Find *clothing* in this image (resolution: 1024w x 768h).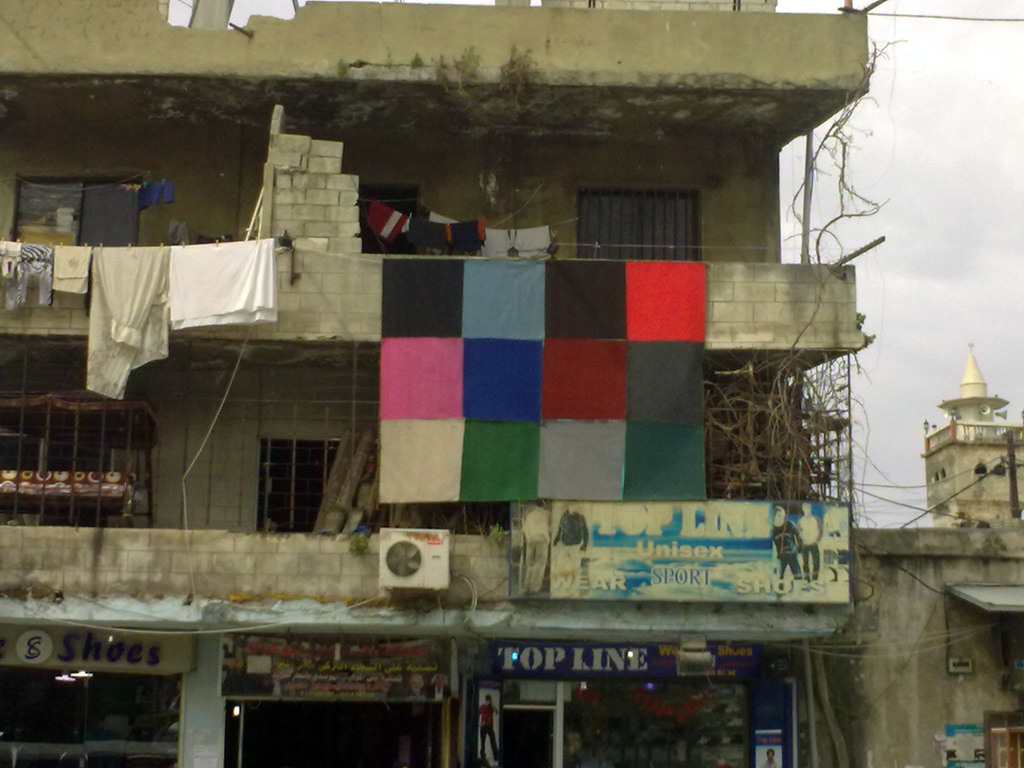
locate(476, 227, 509, 260).
